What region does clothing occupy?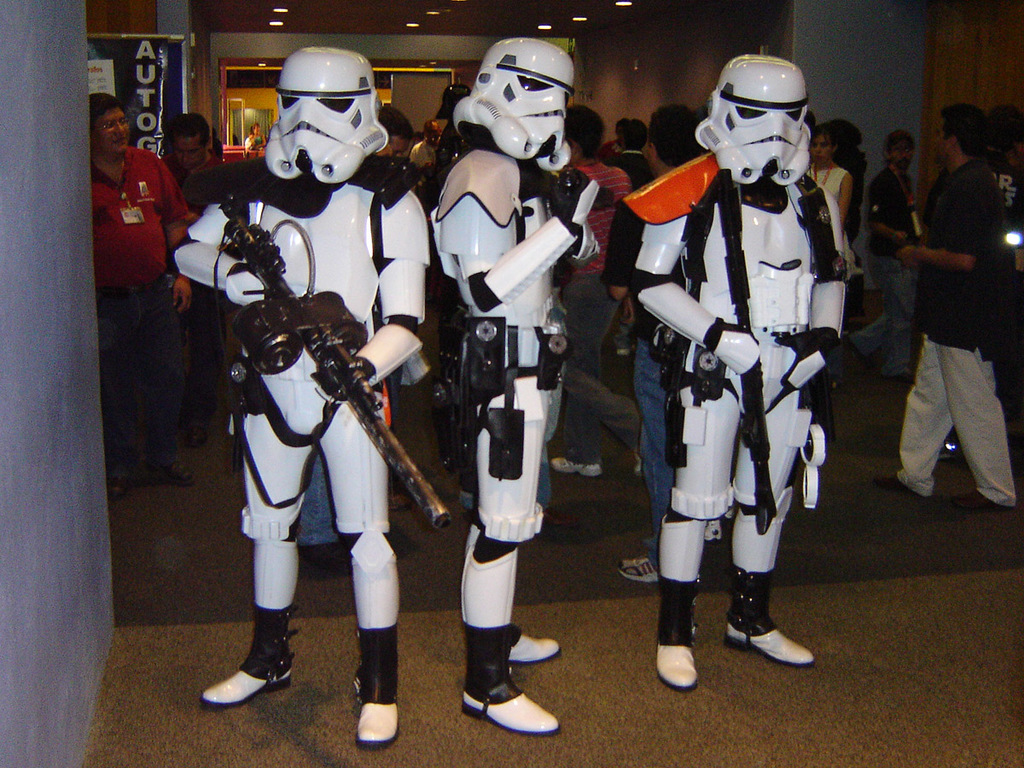
x1=840, y1=152, x2=865, y2=249.
